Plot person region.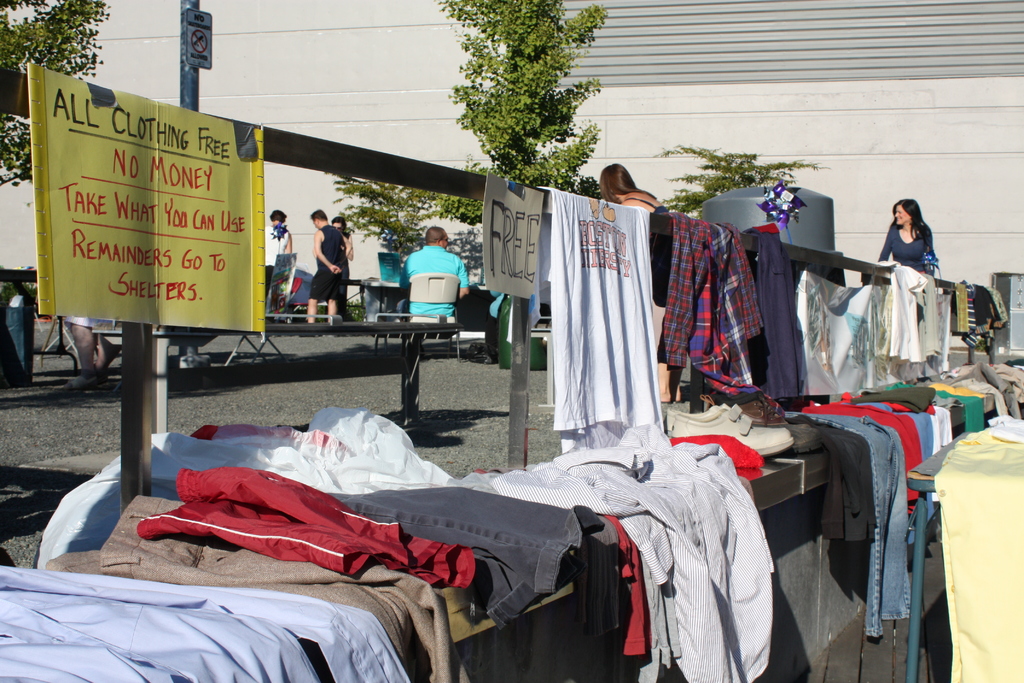
Plotted at box(298, 203, 349, 331).
